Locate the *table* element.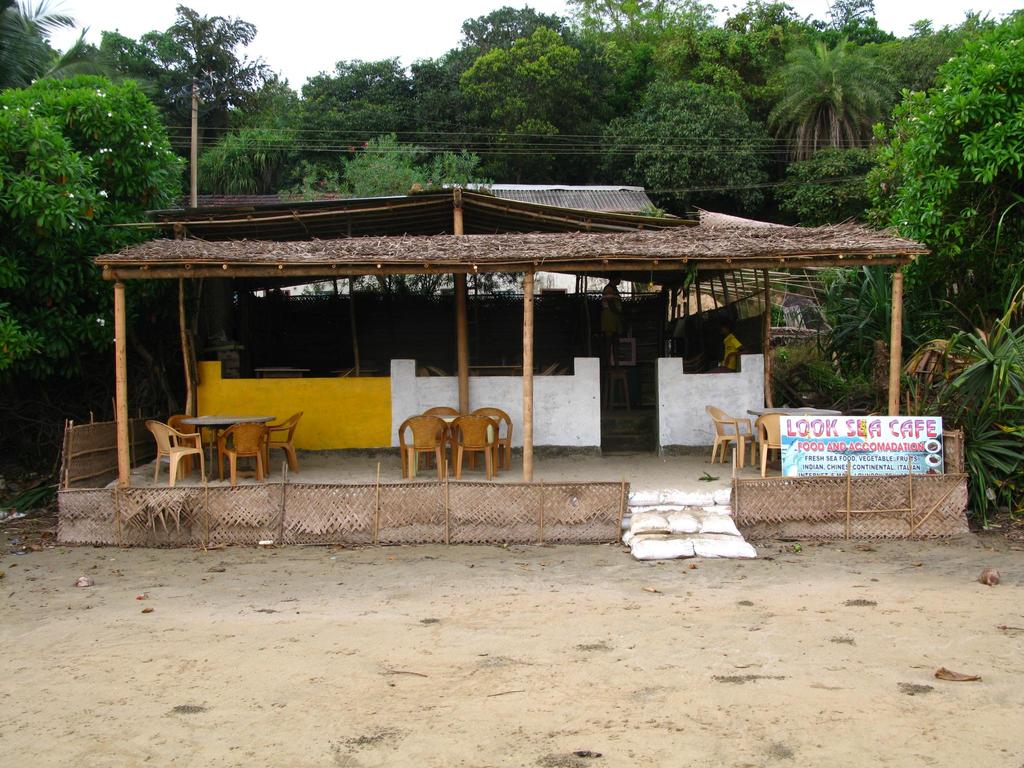
Element bbox: box(330, 368, 380, 379).
